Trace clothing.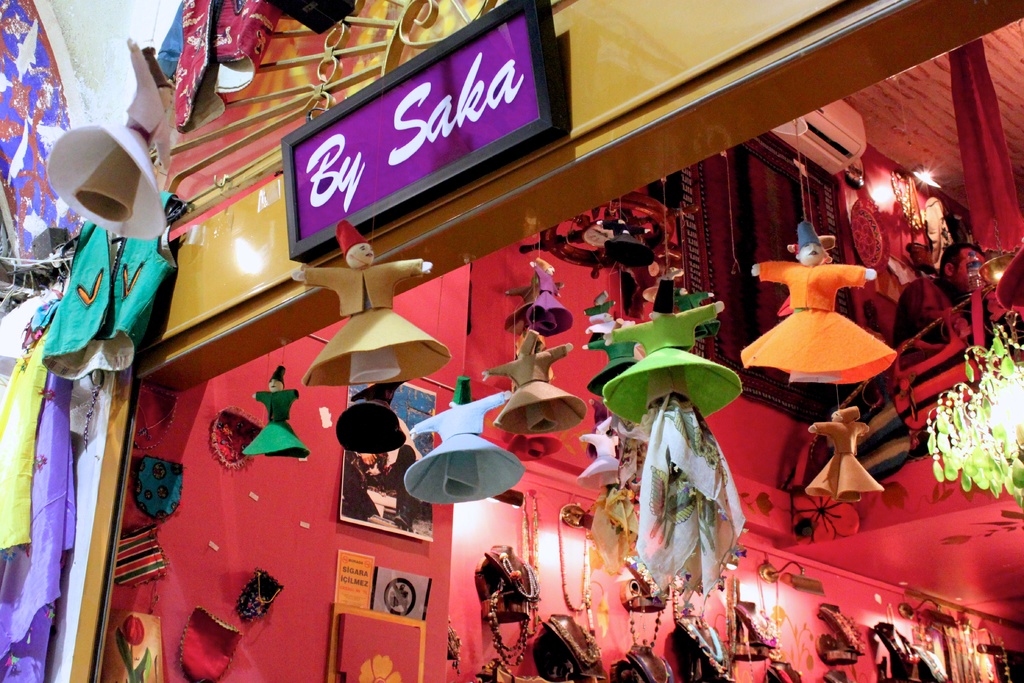
Traced to region(675, 291, 719, 340).
